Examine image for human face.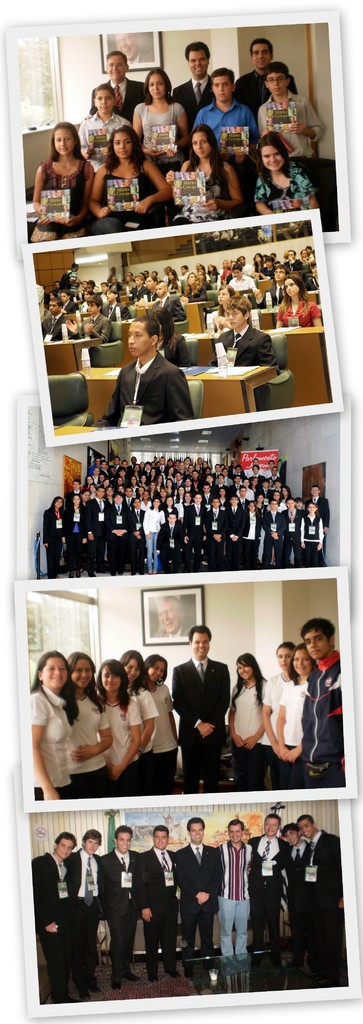
Examination result: Rect(284, 278, 298, 295).
